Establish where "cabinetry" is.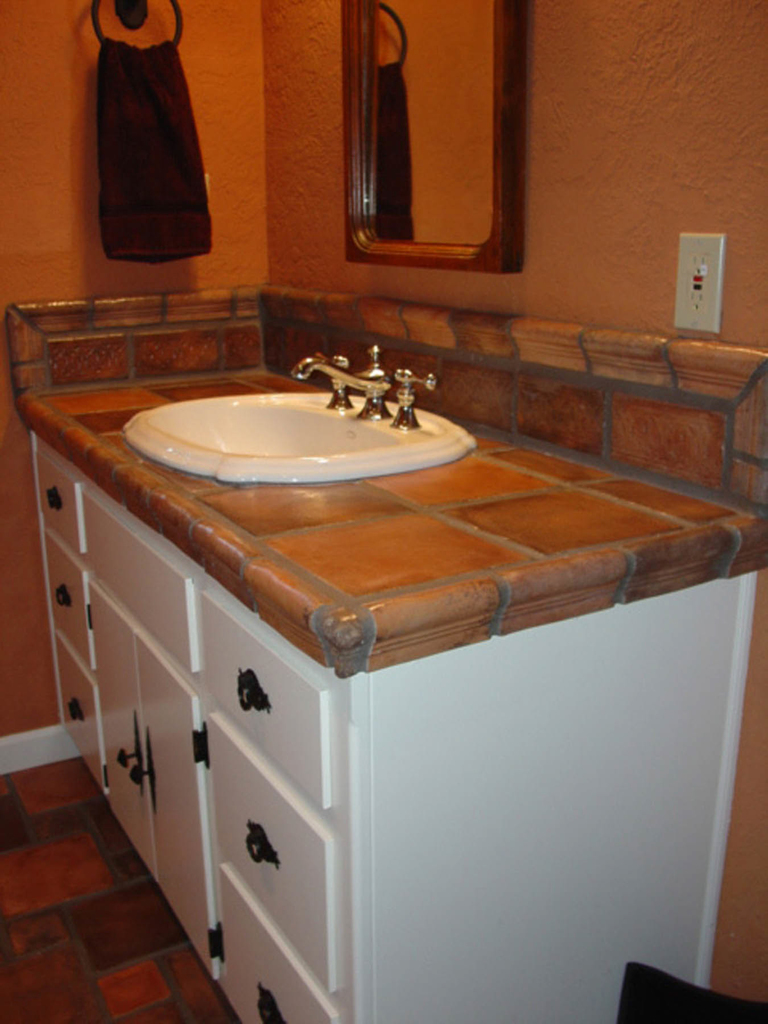
Established at [left=219, top=857, right=333, bottom=1023].
